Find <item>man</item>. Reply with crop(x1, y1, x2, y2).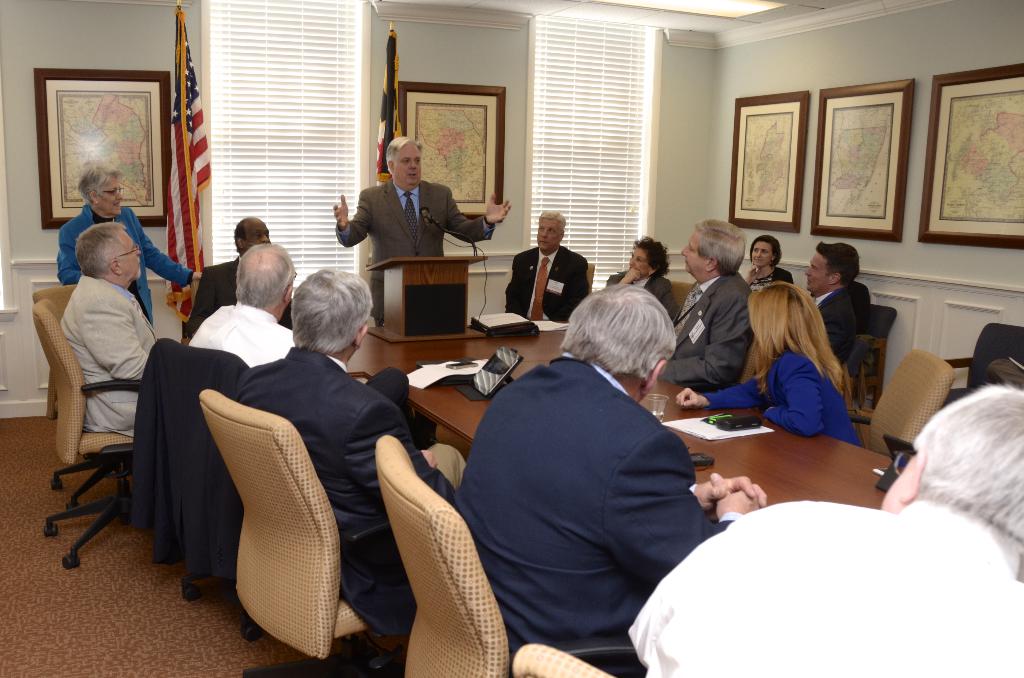
crop(627, 379, 1023, 677).
